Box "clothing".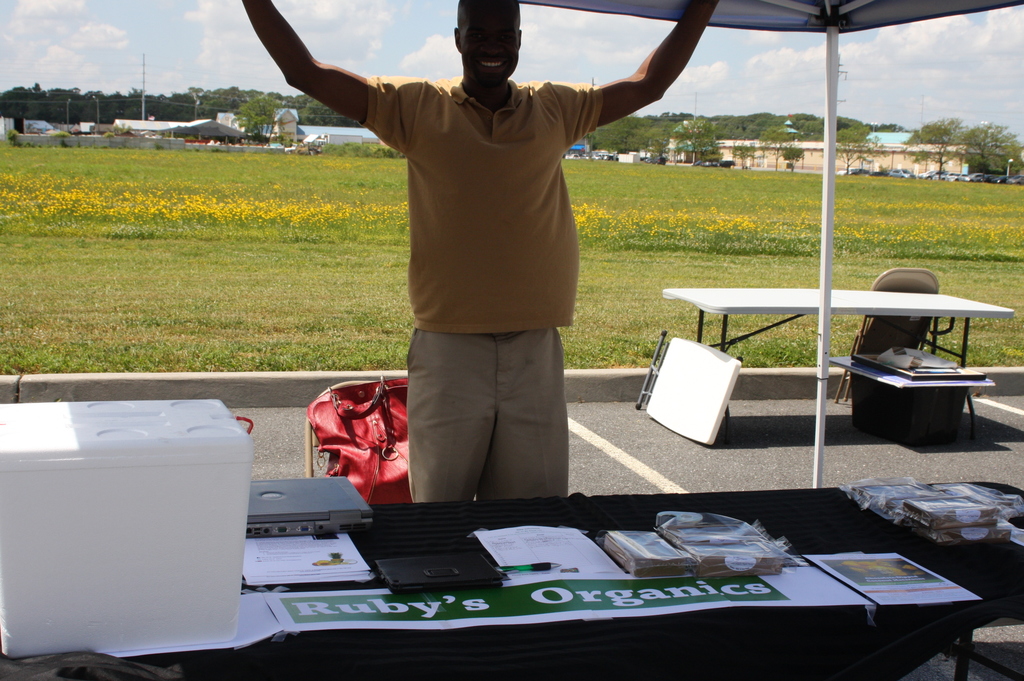
{"x1": 358, "y1": 127, "x2": 605, "y2": 495}.
